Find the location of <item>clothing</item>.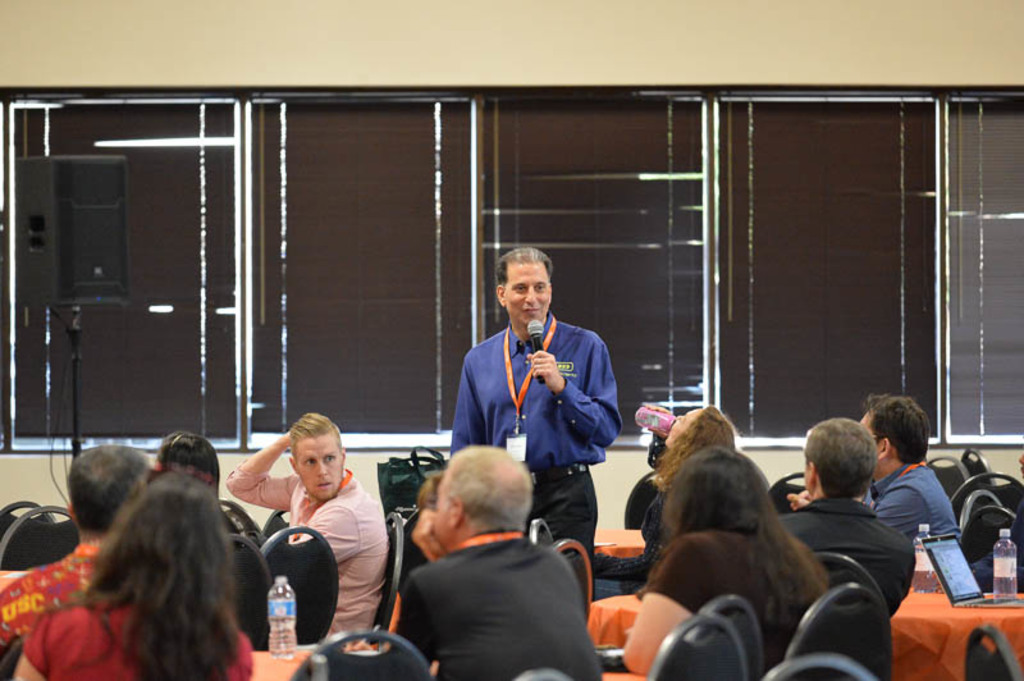
Location: {"left": 384, "top": 499, "right": 605, "bottom": 678}.
